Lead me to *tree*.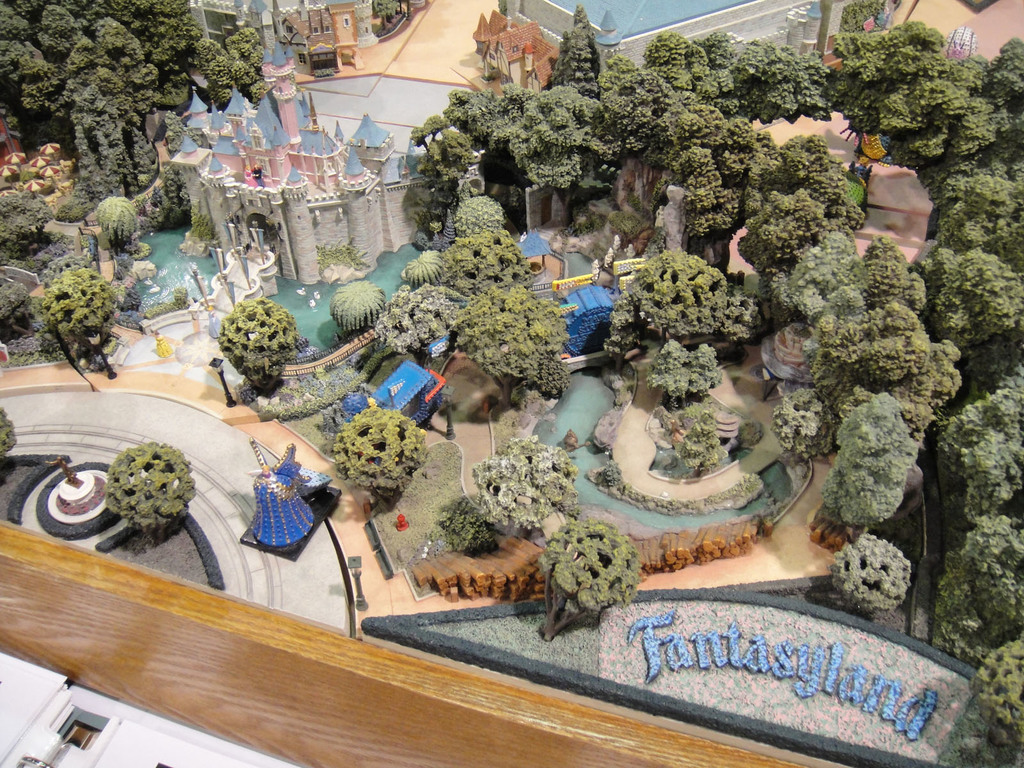
Lead to bbox=(456, 192, 509, 236).
